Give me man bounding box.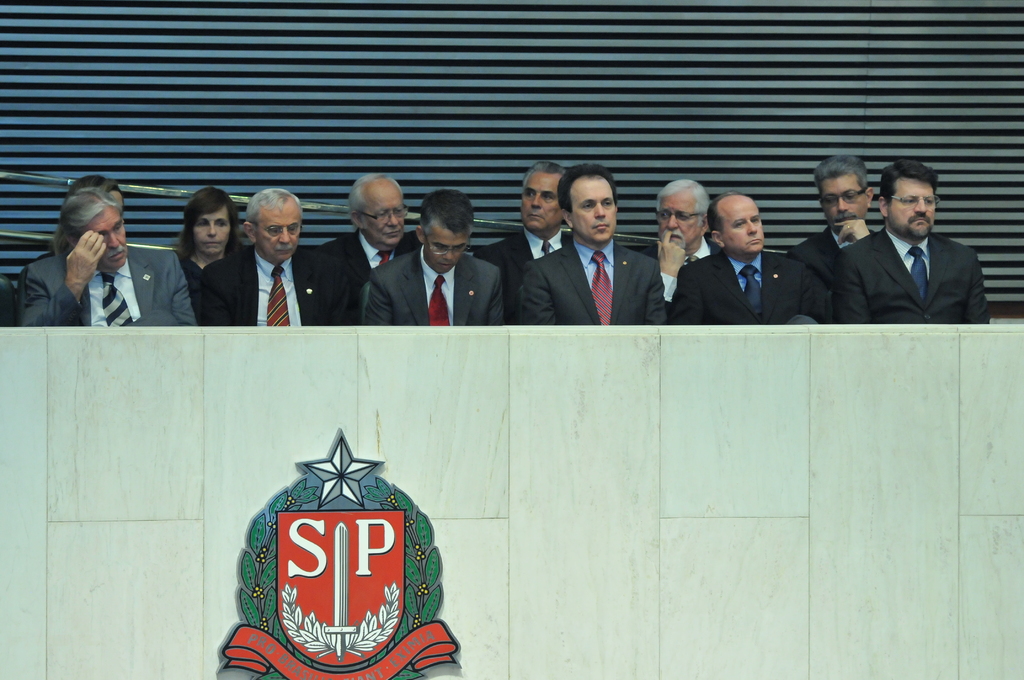
[x1=666, y1=194, x2=824, y2=327].
